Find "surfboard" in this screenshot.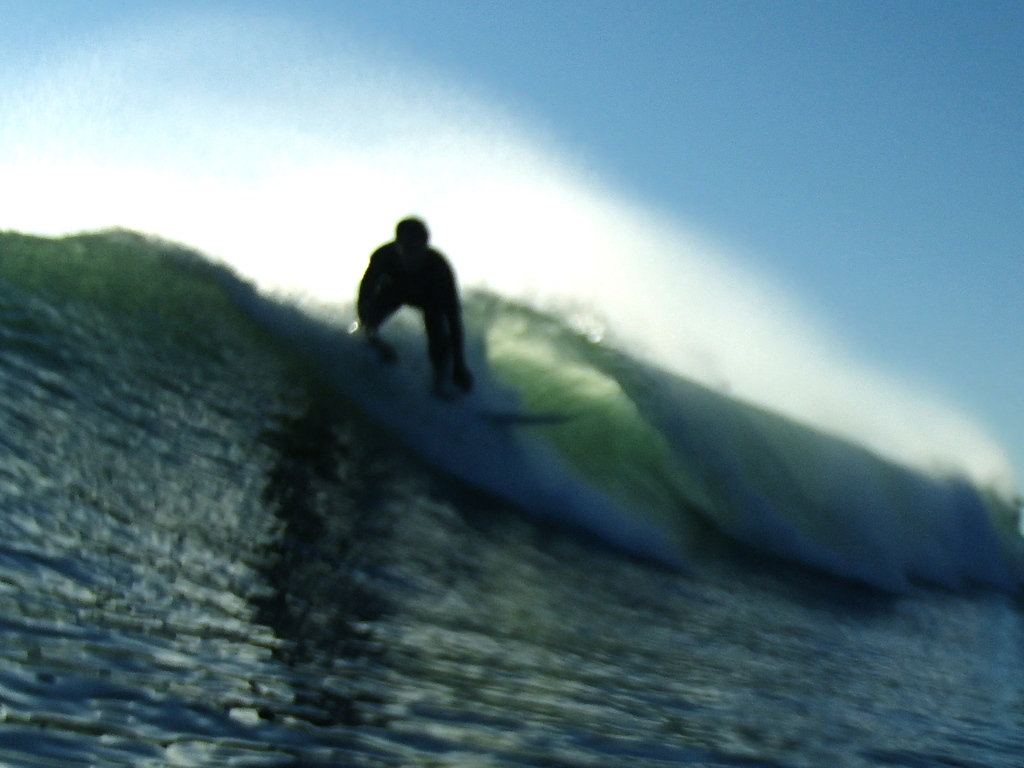
The bounding box for "surfboard" is bbox(475, 414, 570, 415).
